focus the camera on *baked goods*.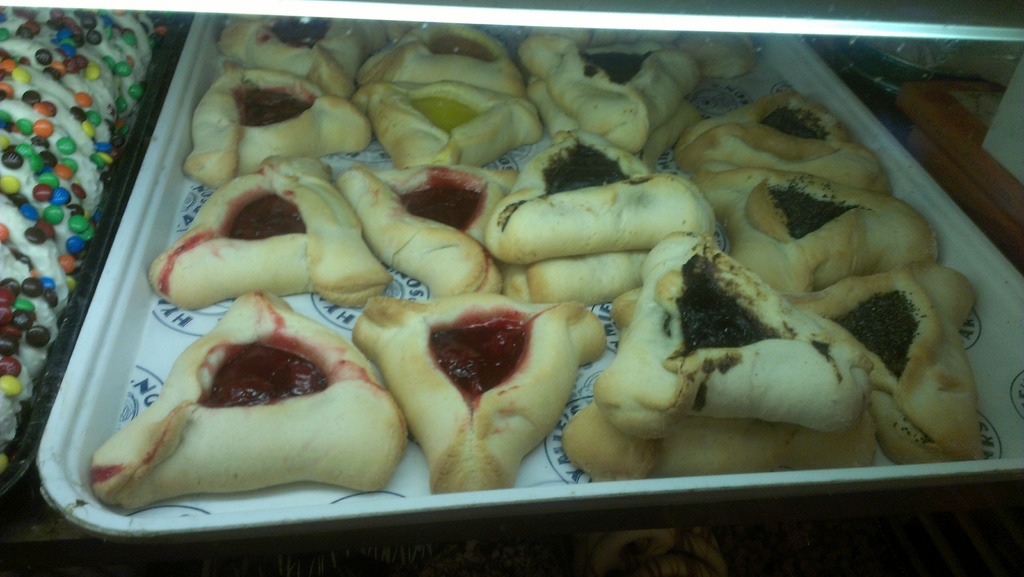
Focus region: {"x1": 525, "y1": 32, "x2": 694, "y2": 151}.
